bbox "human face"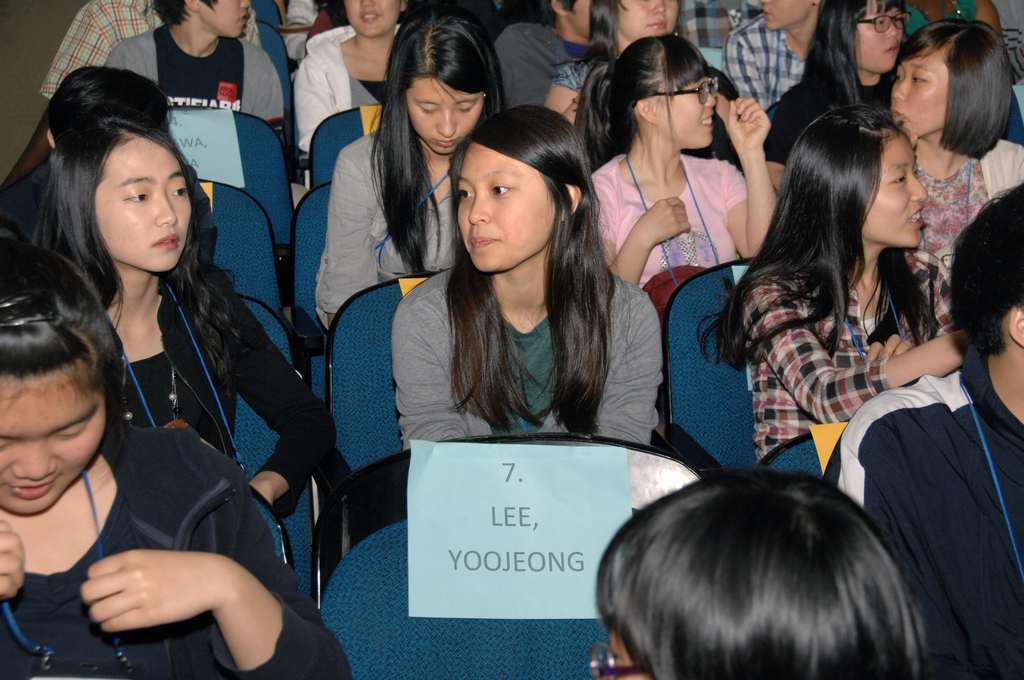
(x1=94, y1=129, x2=191, y2=274)
